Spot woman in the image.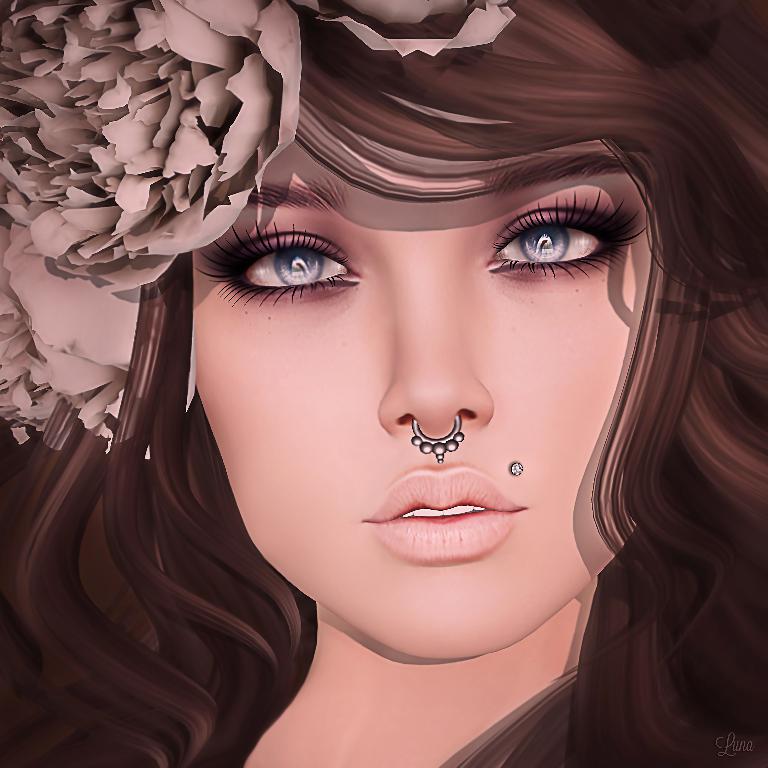
woman found at select_region(1, 8, 743, 759).
